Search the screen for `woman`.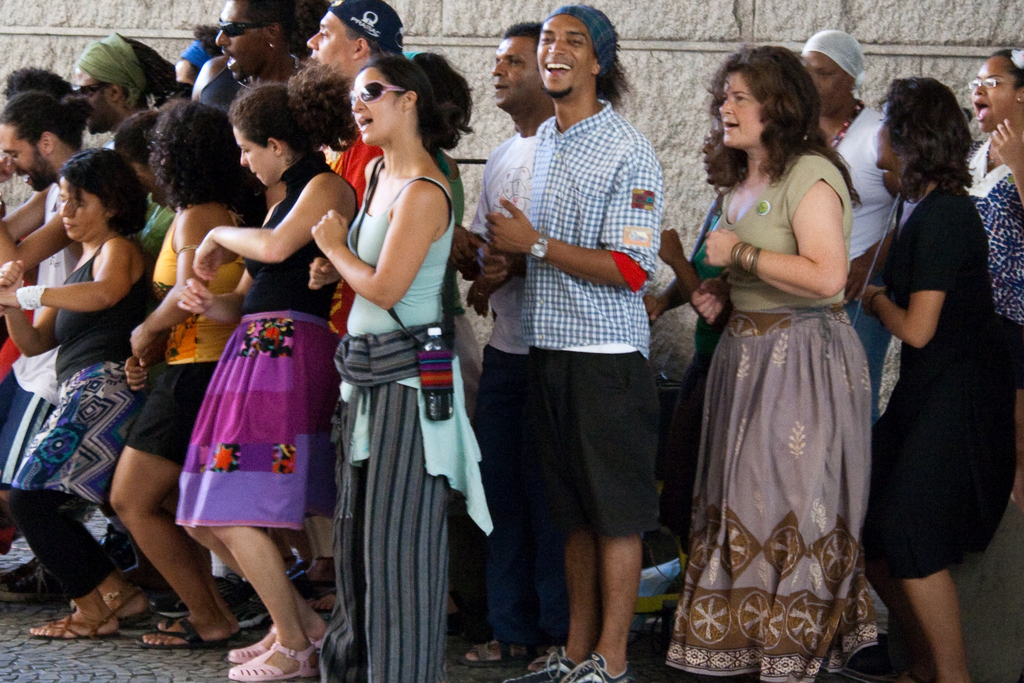
Found at left=179, top=58, right=374, bottom=682.
